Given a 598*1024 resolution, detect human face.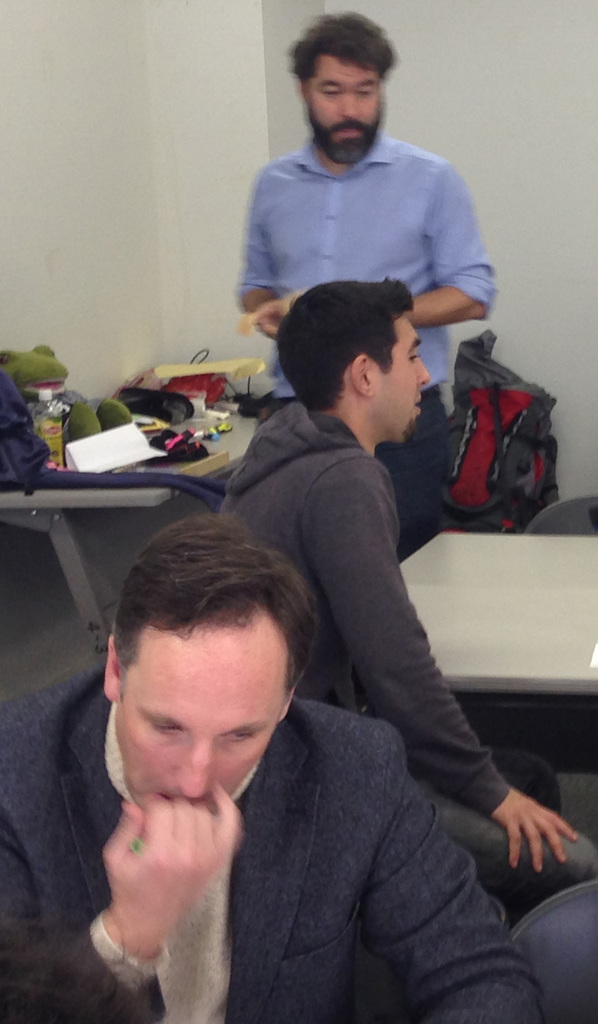
(x1=113, y1=603, x2=287, y2=858).
